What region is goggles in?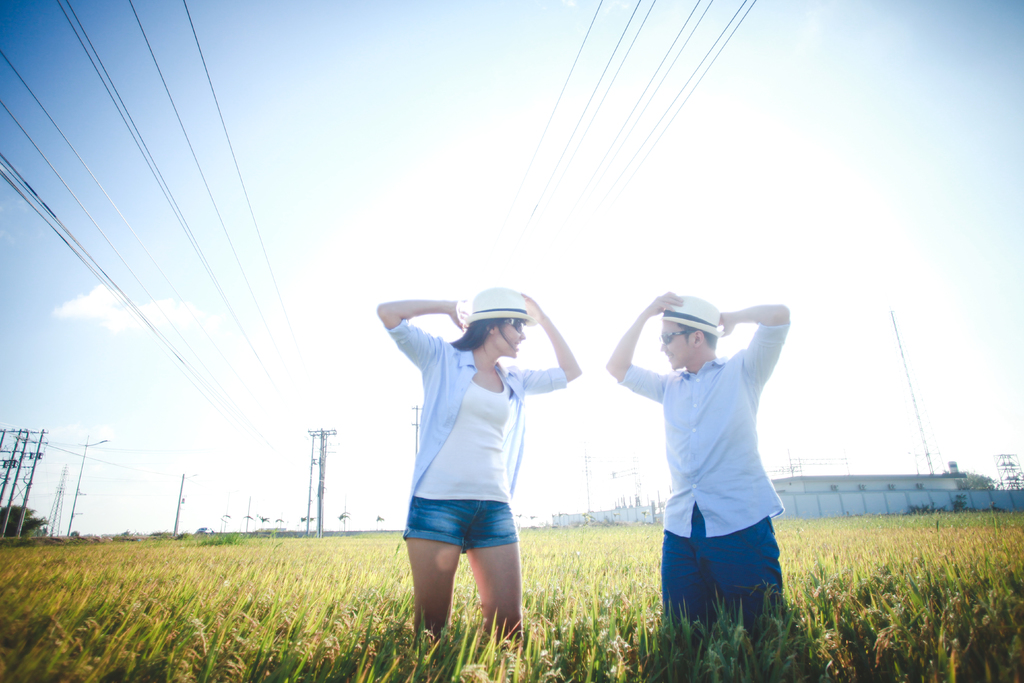
pyautogui.locateOnScreen(505, 318, 524, 331).
